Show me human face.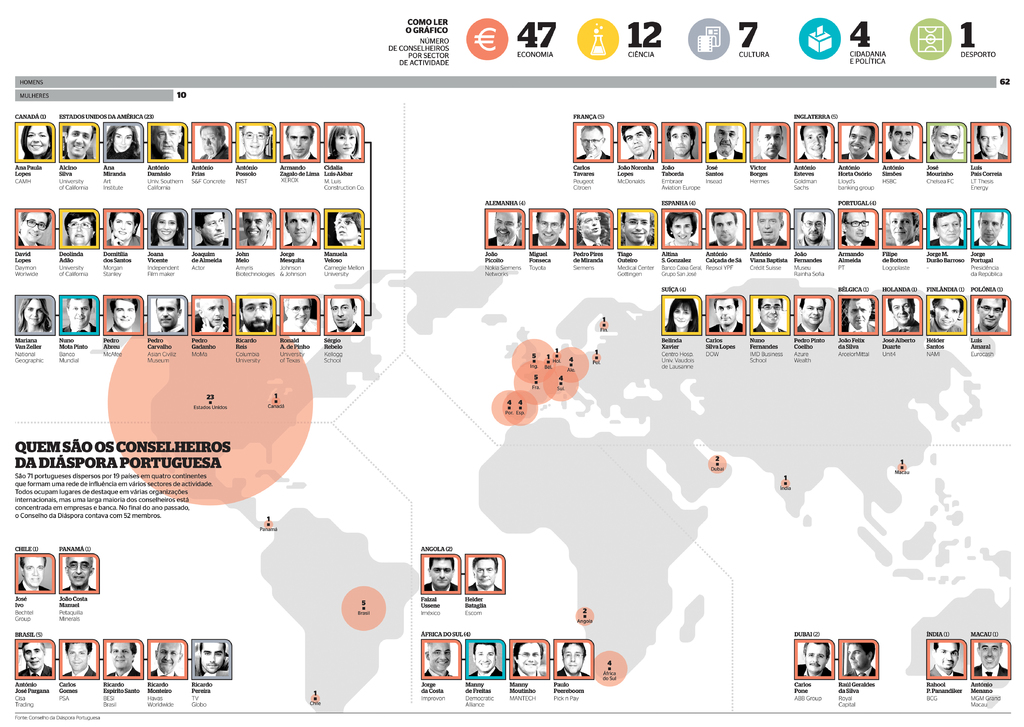
human face is here: (x1=846, y1=644, x2=870, y2=671).
